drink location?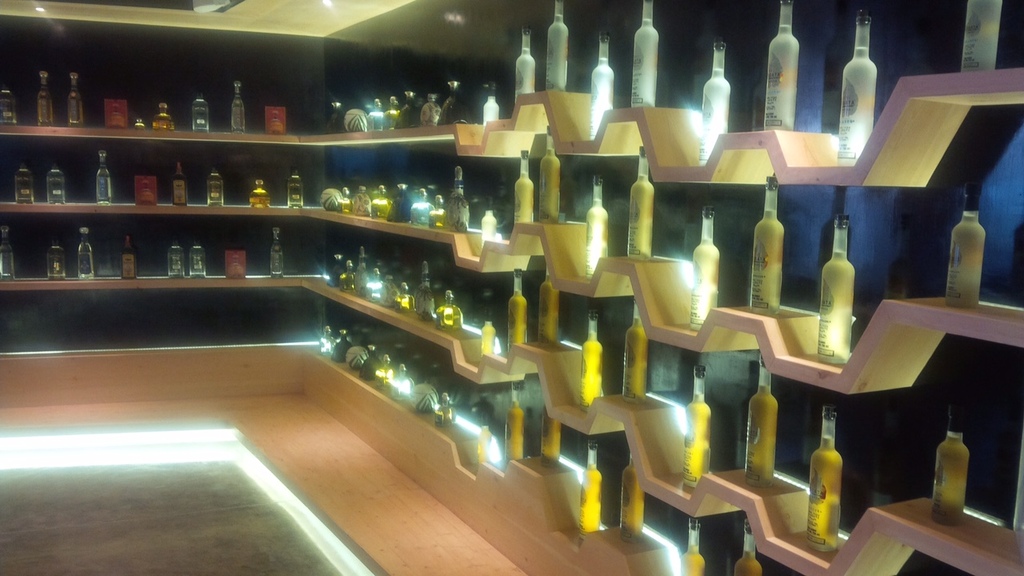
bbox=(190, 234, 205, 277)
